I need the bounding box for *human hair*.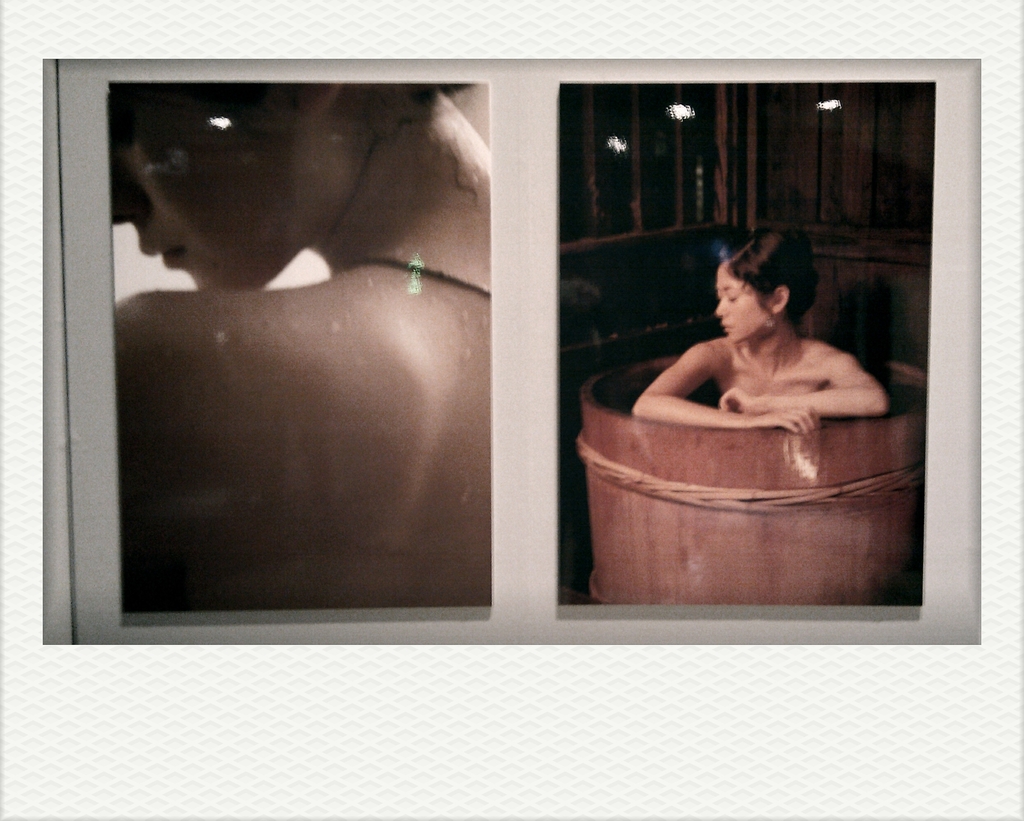
Here it is: 712,251,813,339.
